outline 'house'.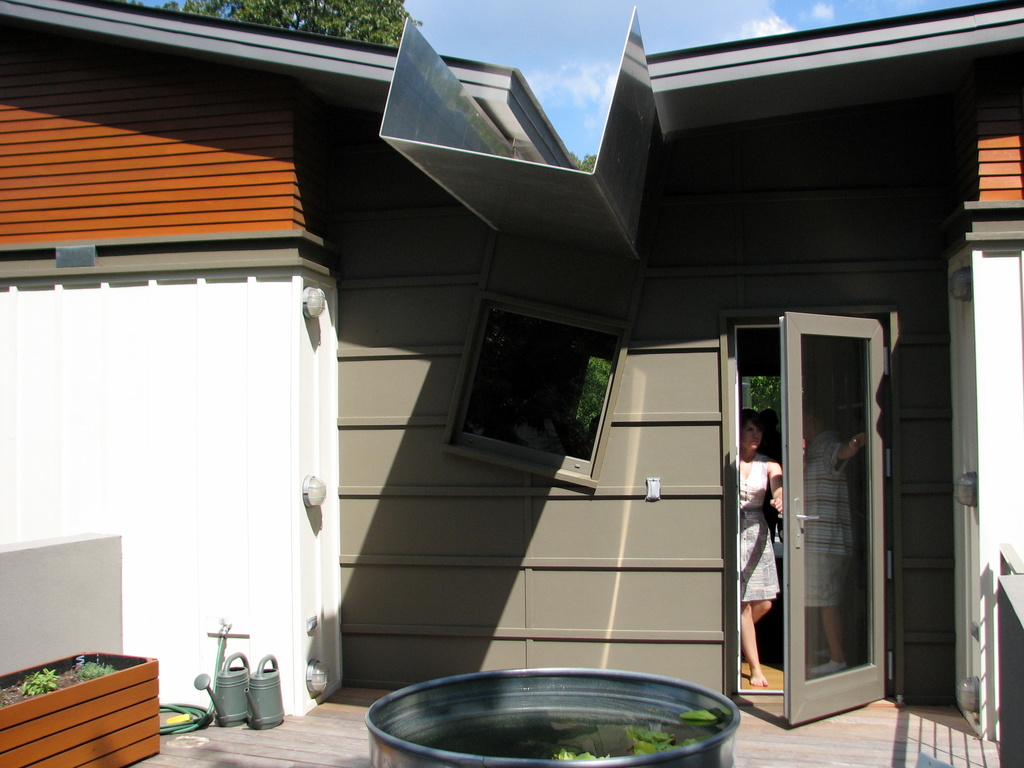
Outline: crop(0, 0, 1023, 767).
